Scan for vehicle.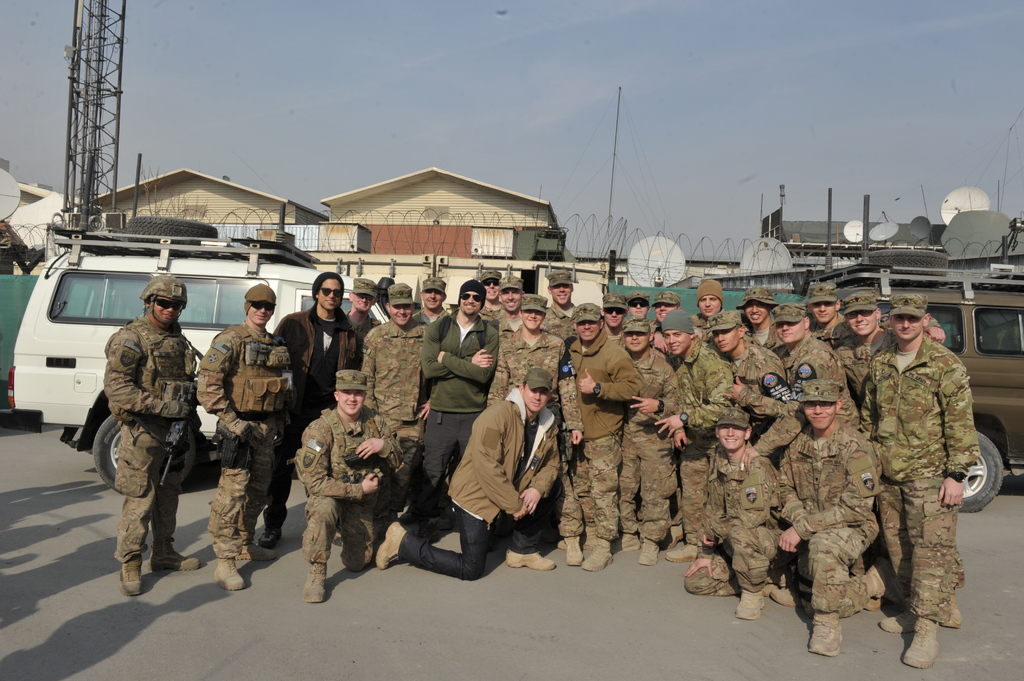
Scan result: BBox(819, 282, 1023, 512).
